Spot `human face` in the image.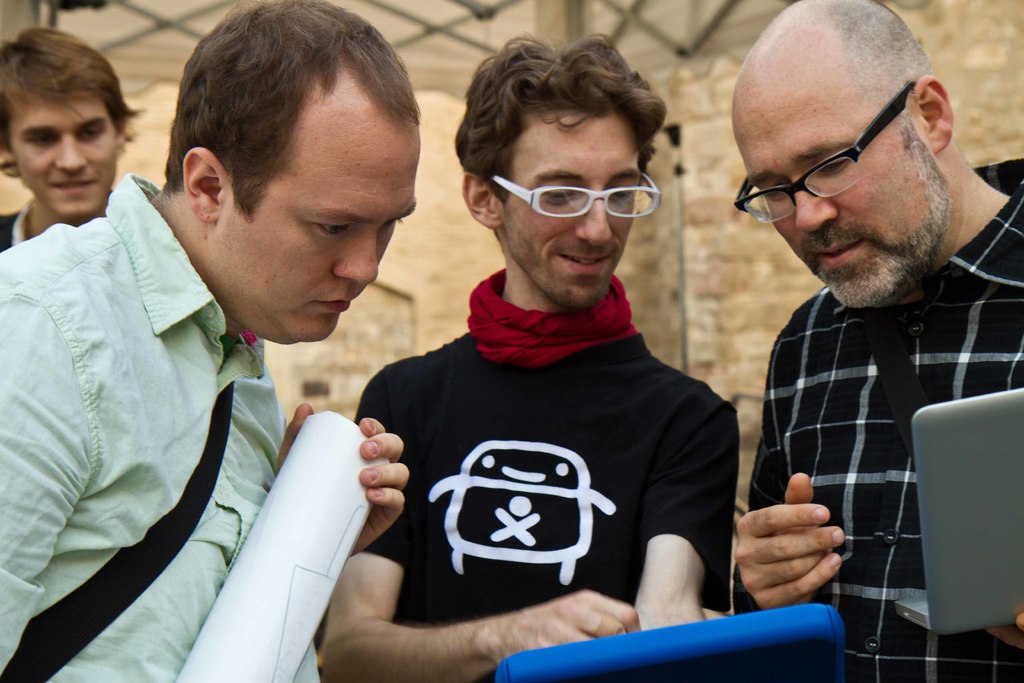
`human face` found at {"left": 13, "top": 93, "right": 120, "bottom": 210}.
